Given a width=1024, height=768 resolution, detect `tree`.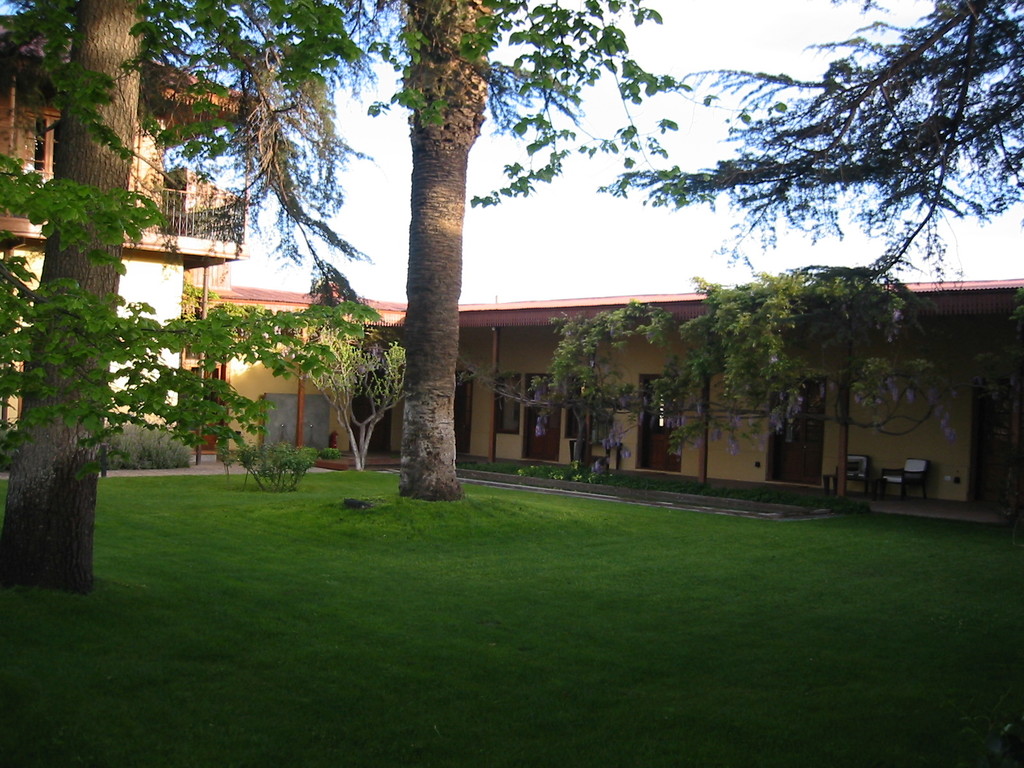
Rect(397, 0, 497, 500).
